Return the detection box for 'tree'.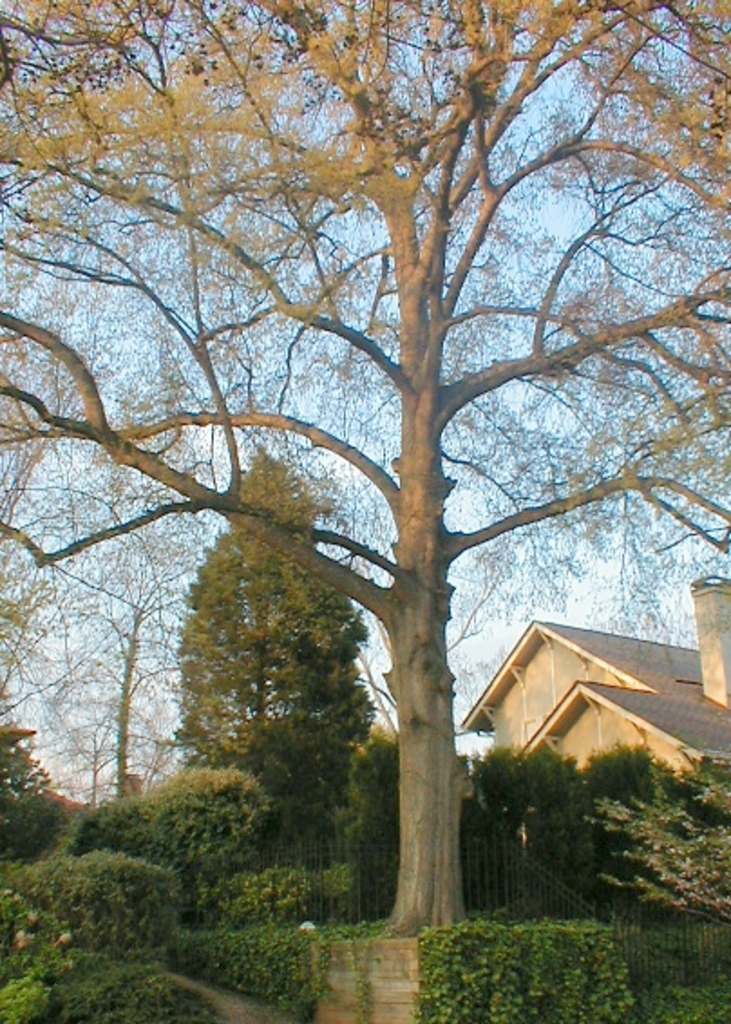
bbox=[42, 14, 684, 966].
